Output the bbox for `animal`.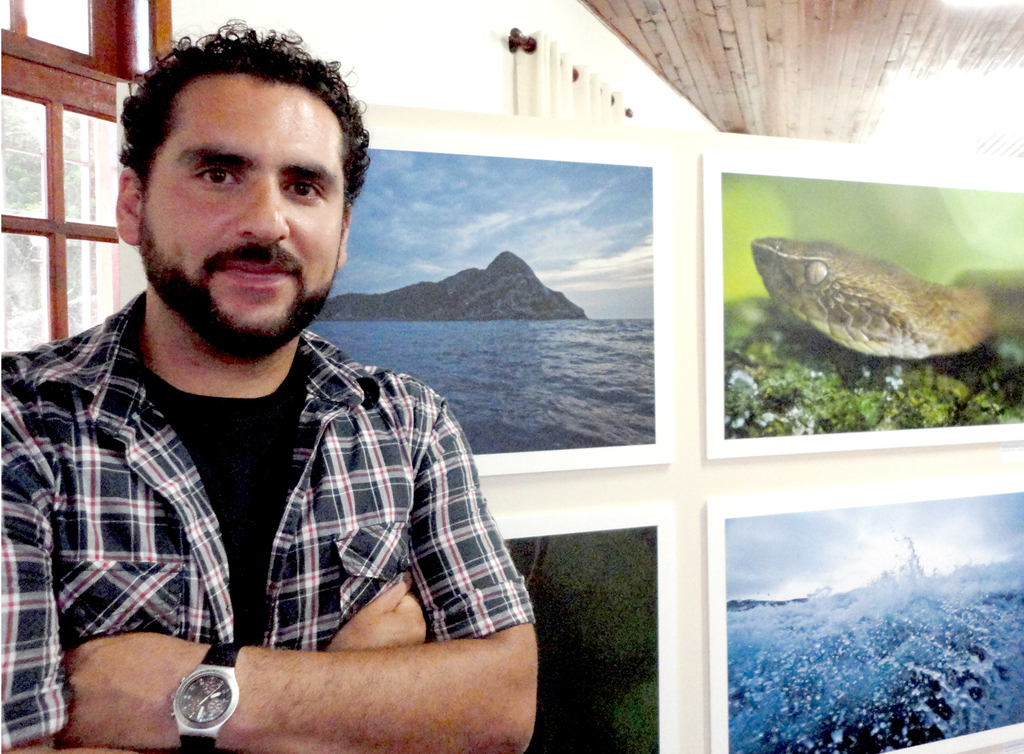
BBox(744, 241, 1023, 363).
